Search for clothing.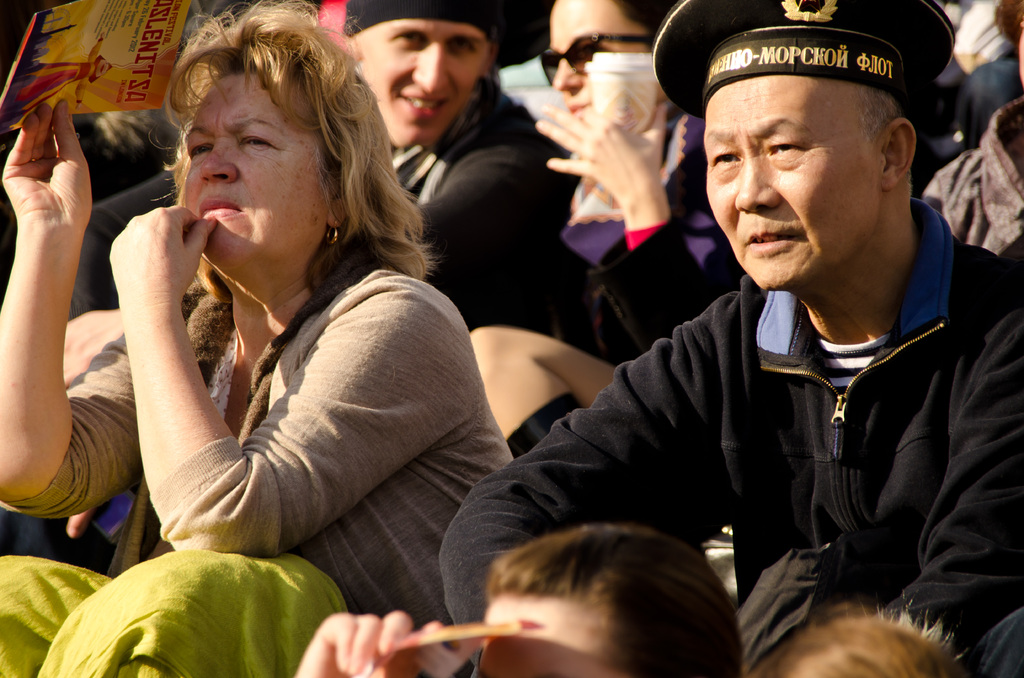
Found at <bbox>81, 75, 572, 334</bbox>.
